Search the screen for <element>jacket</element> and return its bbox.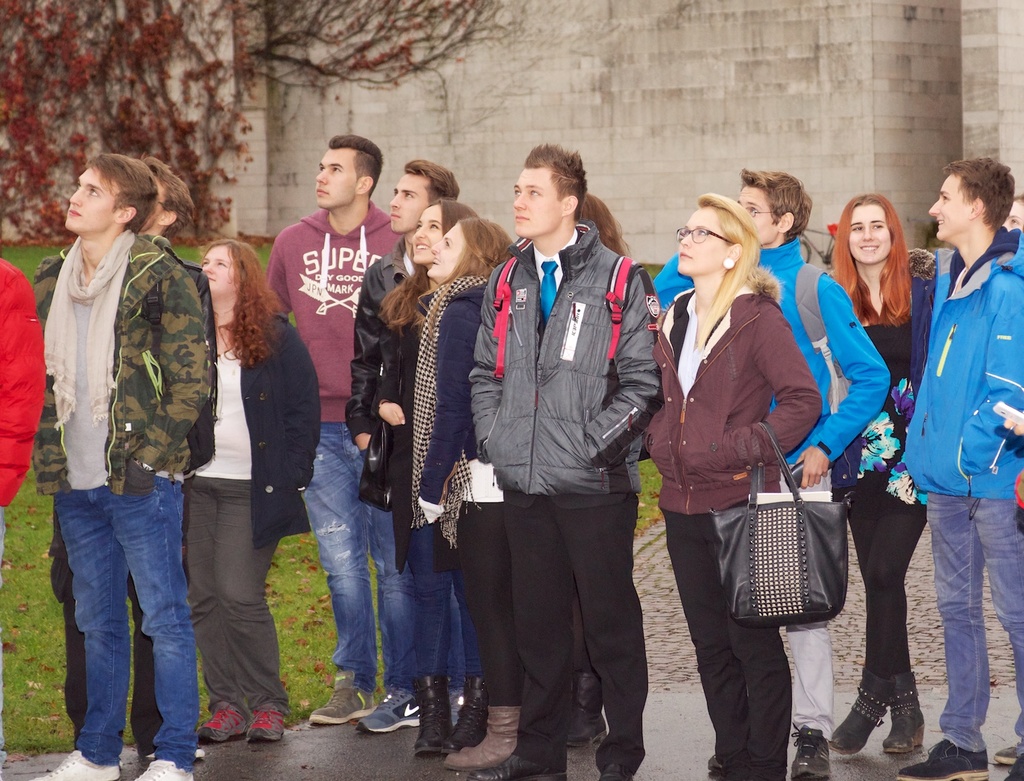
Found: <box>650,237,892,463</box>.
